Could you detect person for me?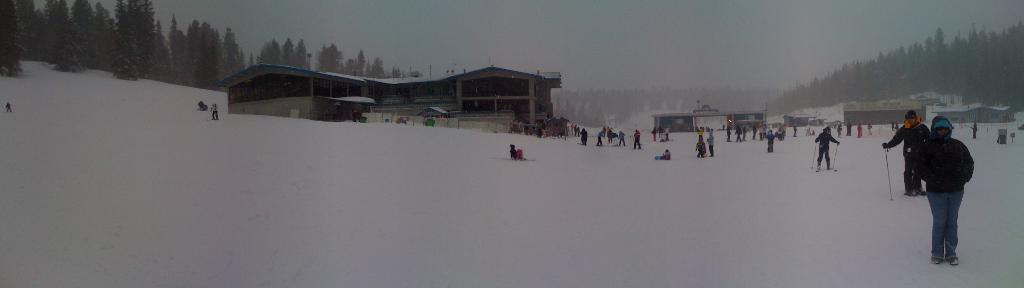
Detection result: <box>663,123,669,140</box>.
